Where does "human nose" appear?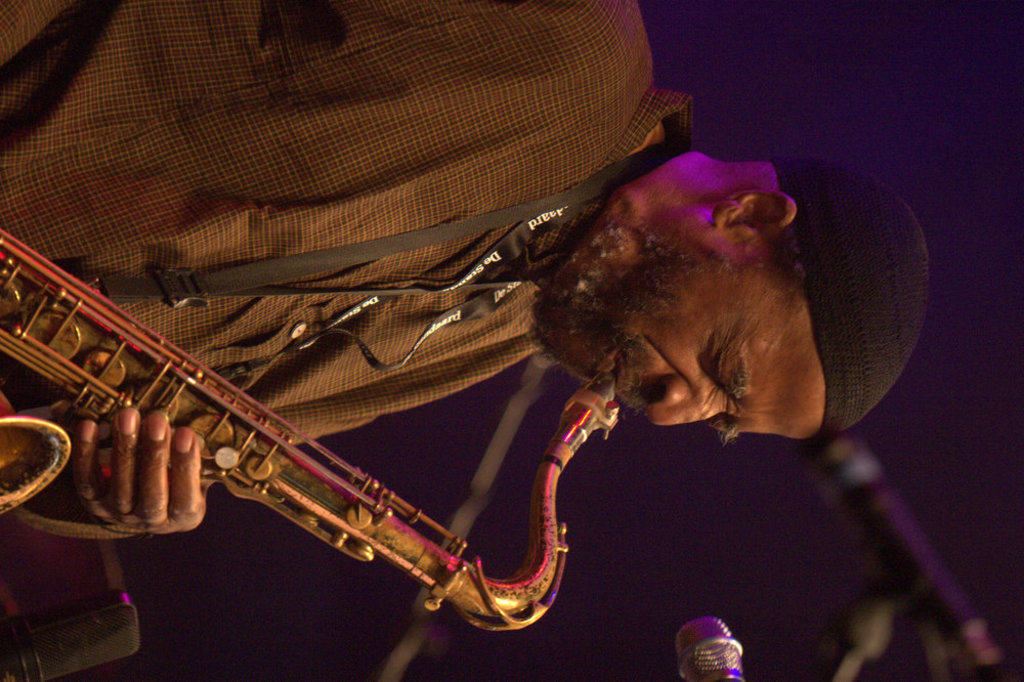
Appears at x1=642, y1=376, x2=718, y2=430.
